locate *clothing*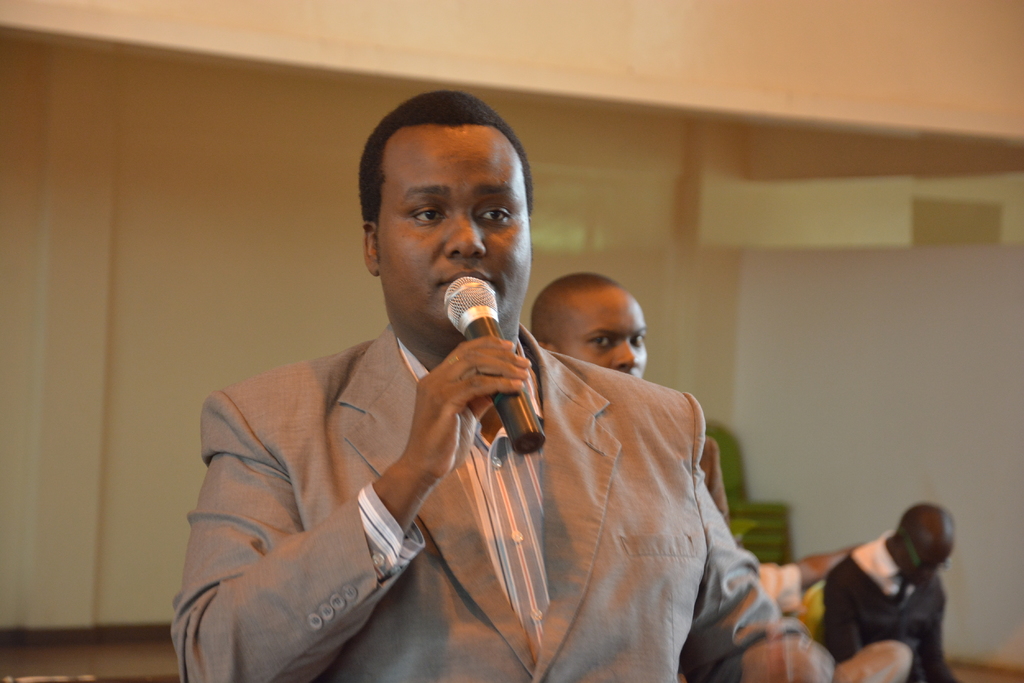
left=700, top=435, right=732, bottom=529
